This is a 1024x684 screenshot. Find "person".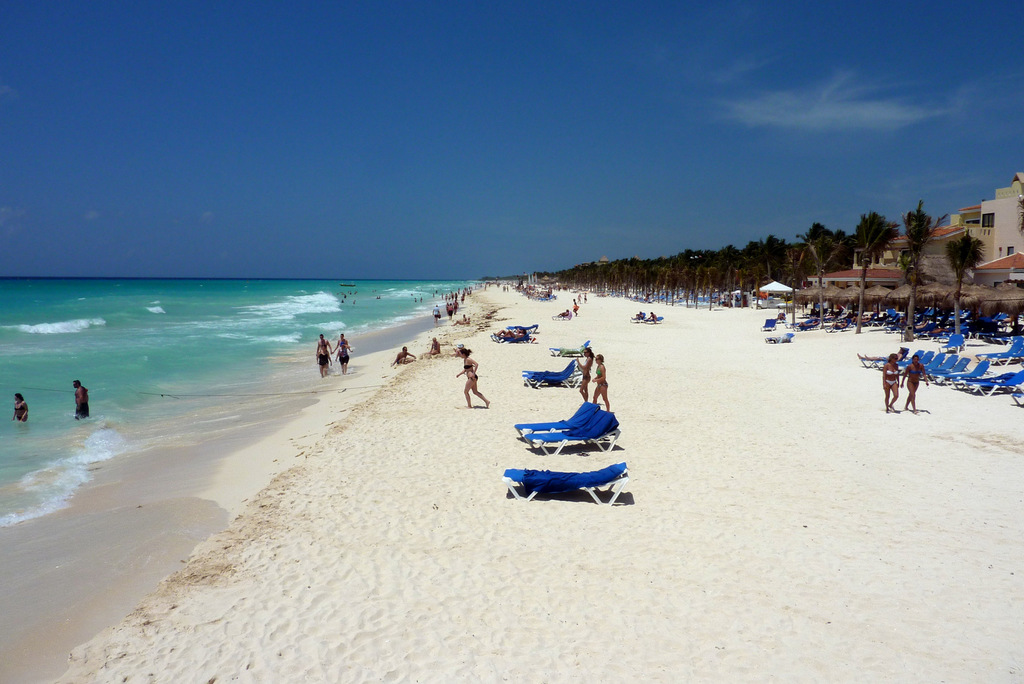
Bounding box: box=[12, 392, 32, 421].
